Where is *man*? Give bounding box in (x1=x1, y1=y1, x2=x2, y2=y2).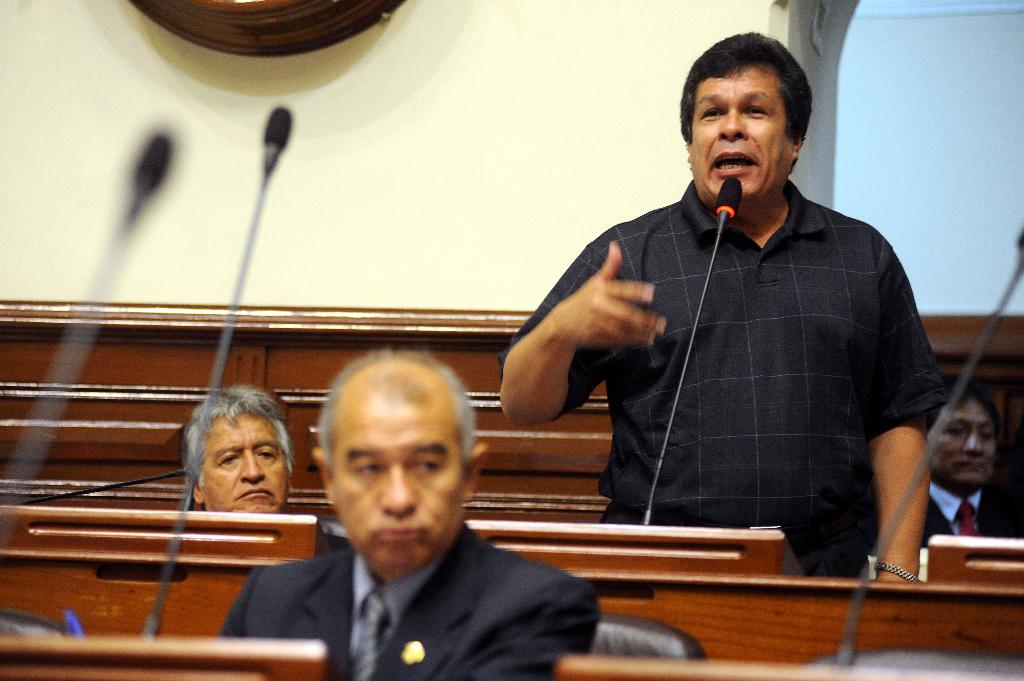
(x1=495, y1=29, x2=950, y2=589).
